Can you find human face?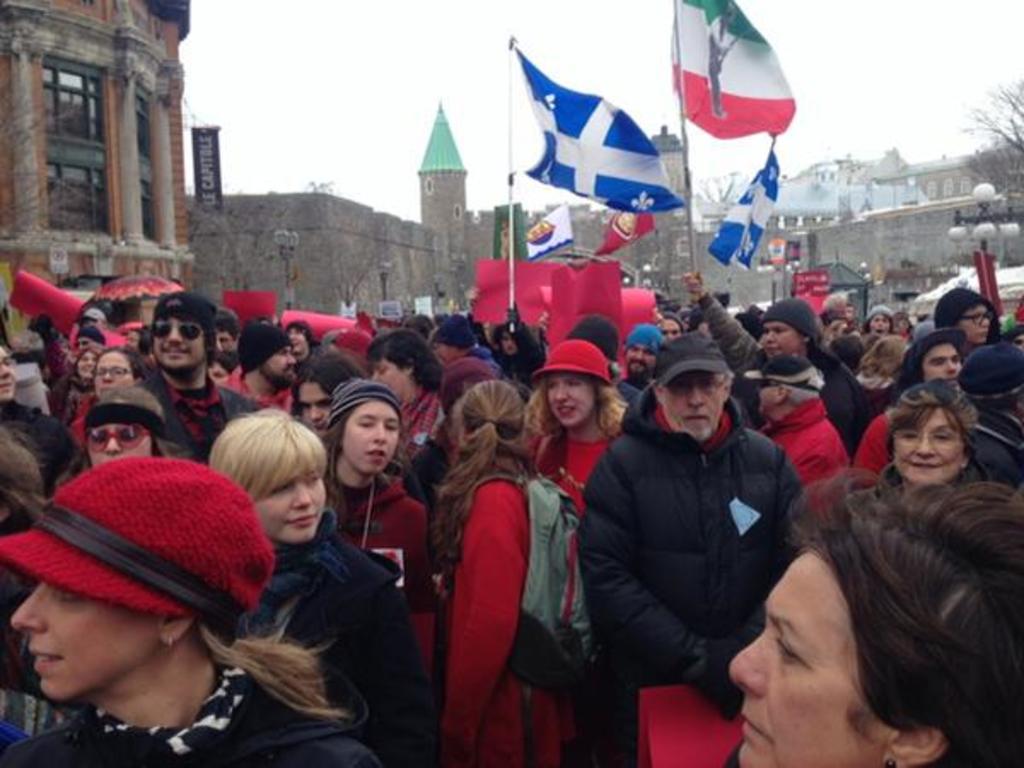
Yes, bounding box: x1=80, y1=411, x2=152, y2=471.
